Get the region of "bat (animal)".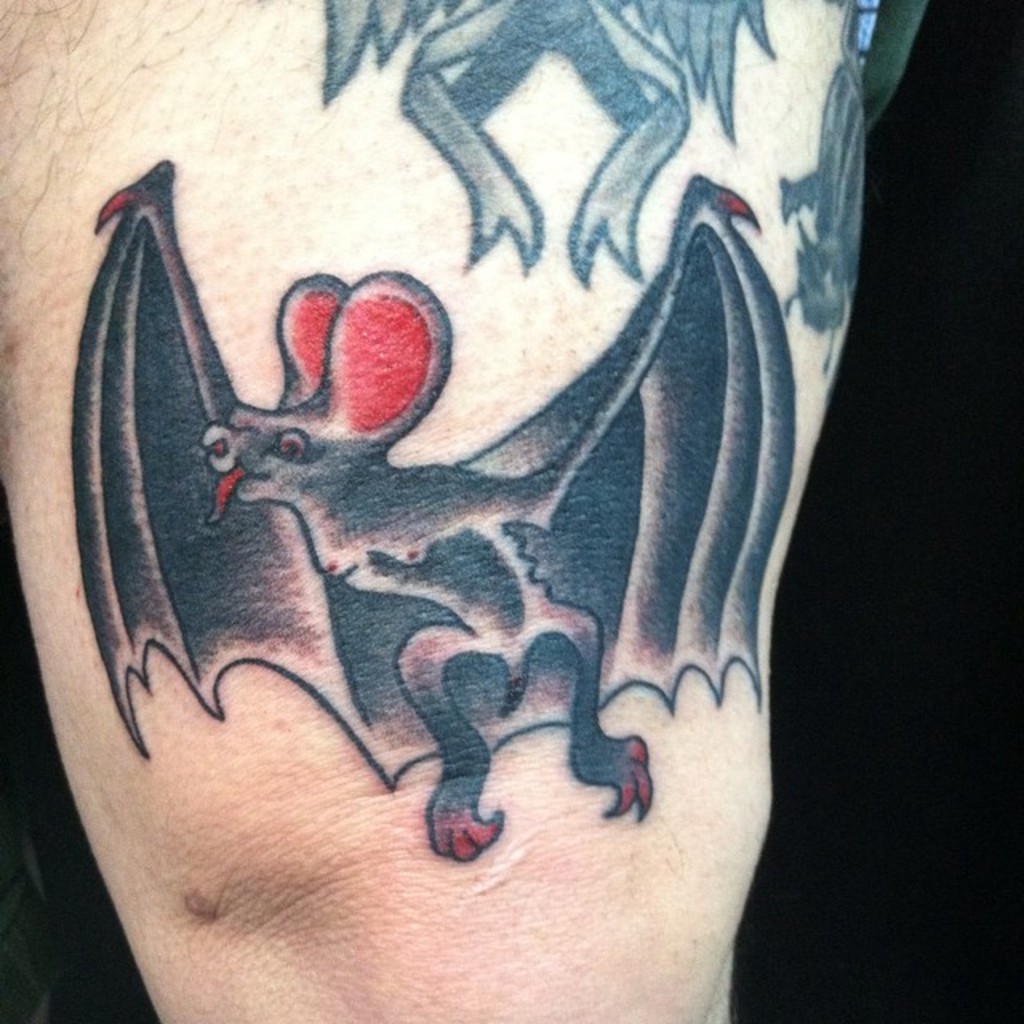
crop(312, 0, 779, 294).
